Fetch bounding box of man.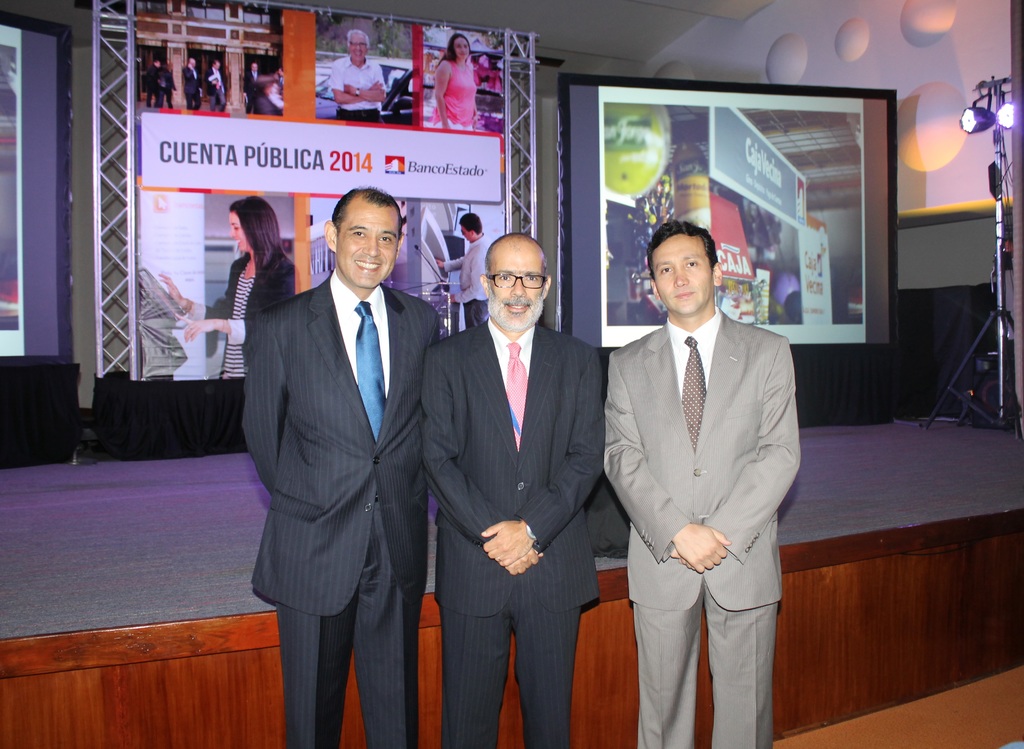
Bbox: select_region(431, 210, 490, 323).
